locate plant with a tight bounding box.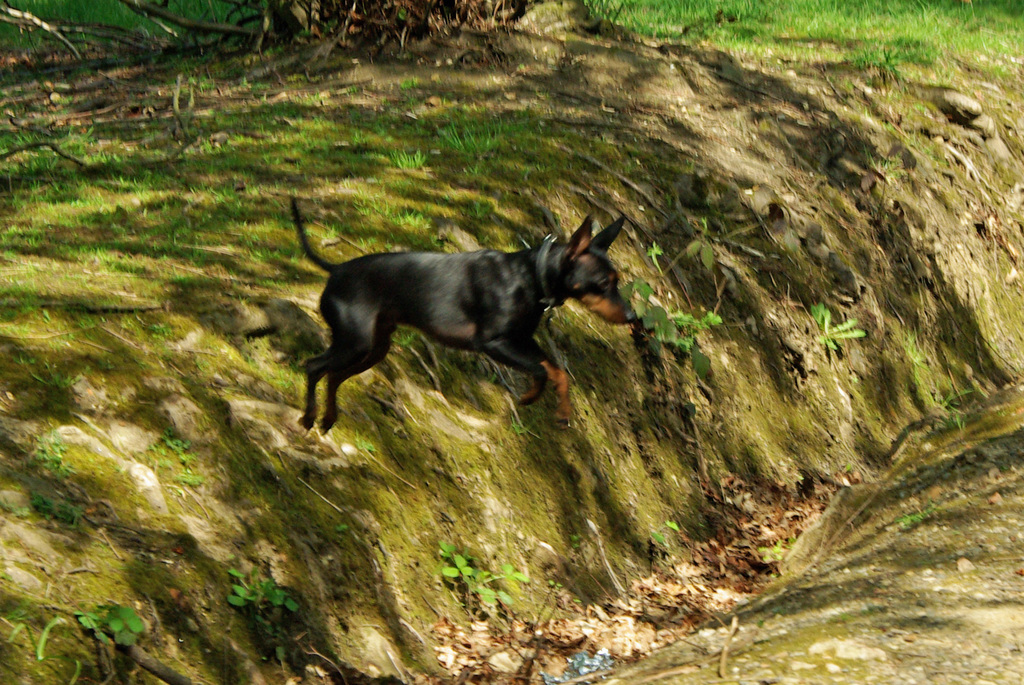
select_region(1, 611, 82, 678).
